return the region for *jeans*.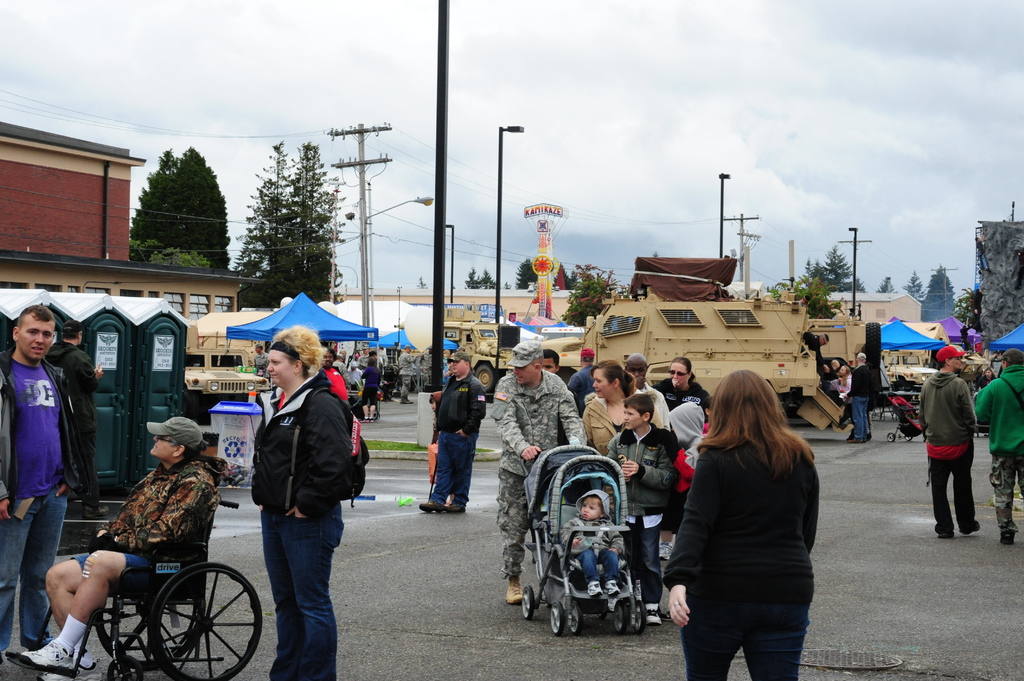
(left=433, top=429, right=477, bottom=508).
